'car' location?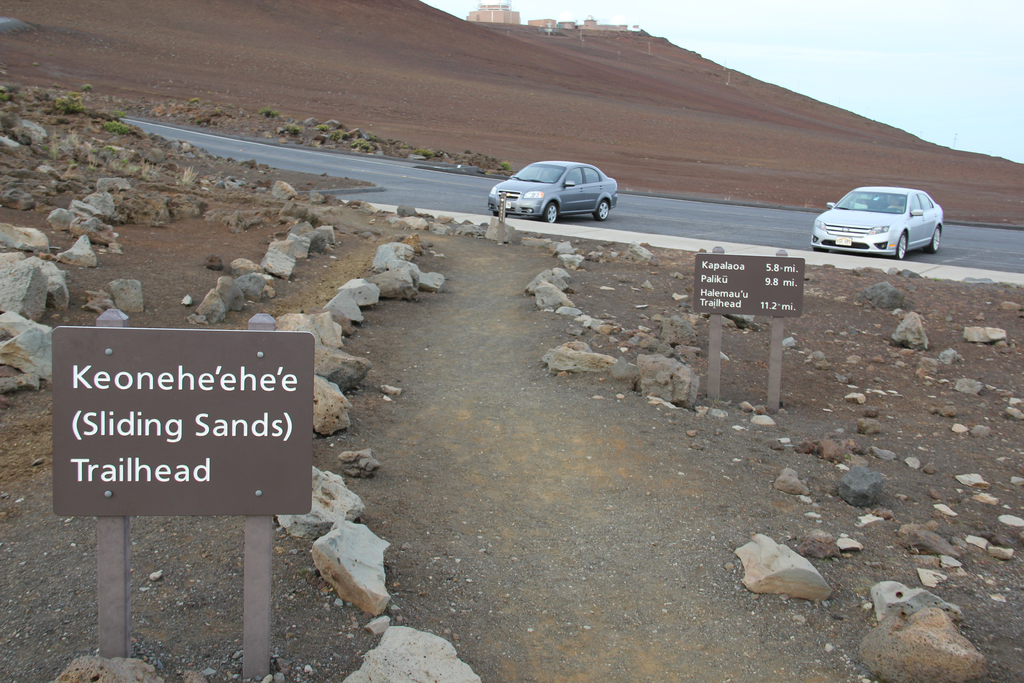
815,177,948,256
